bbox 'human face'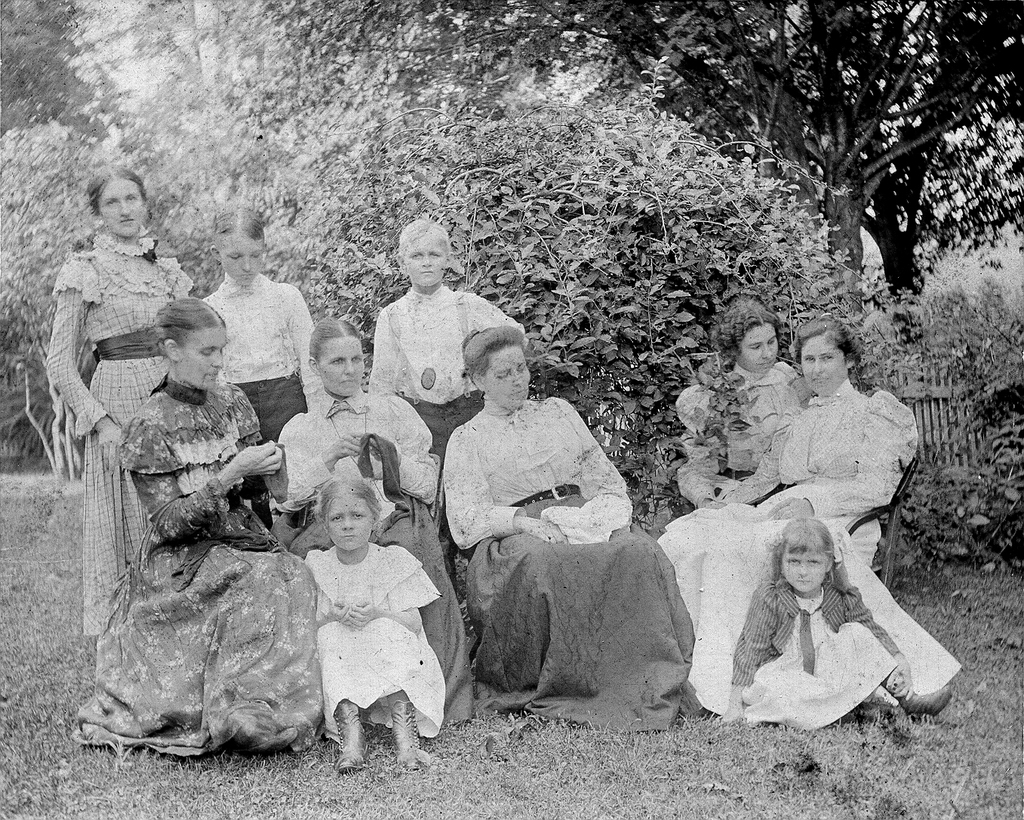
(483,341,533,408)
